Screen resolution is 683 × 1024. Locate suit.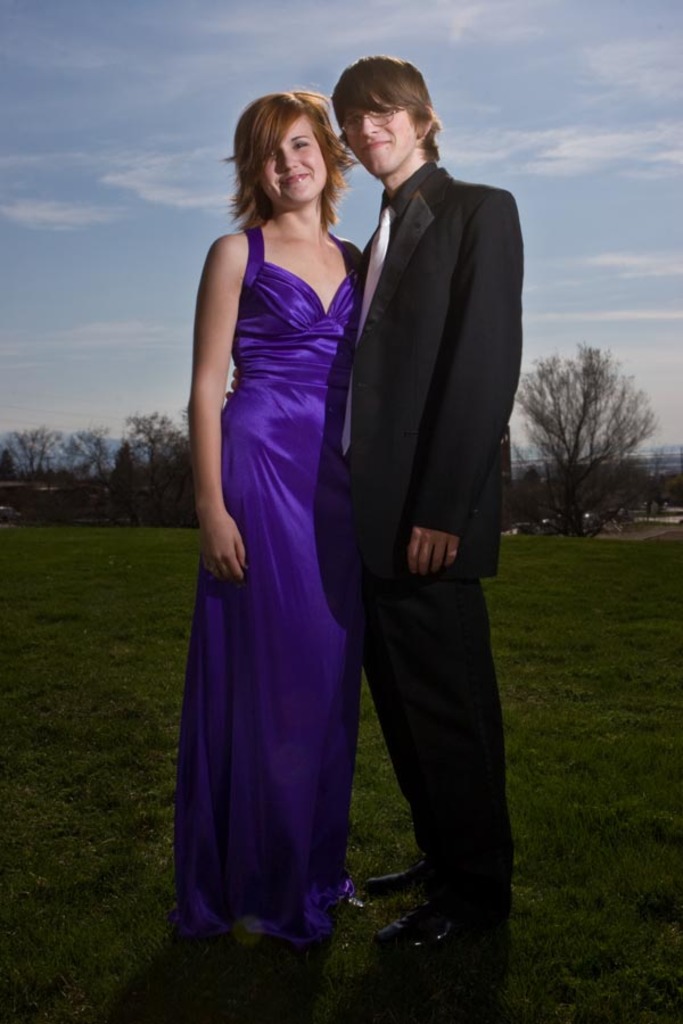
BBox(347, 170, 518, 933).
